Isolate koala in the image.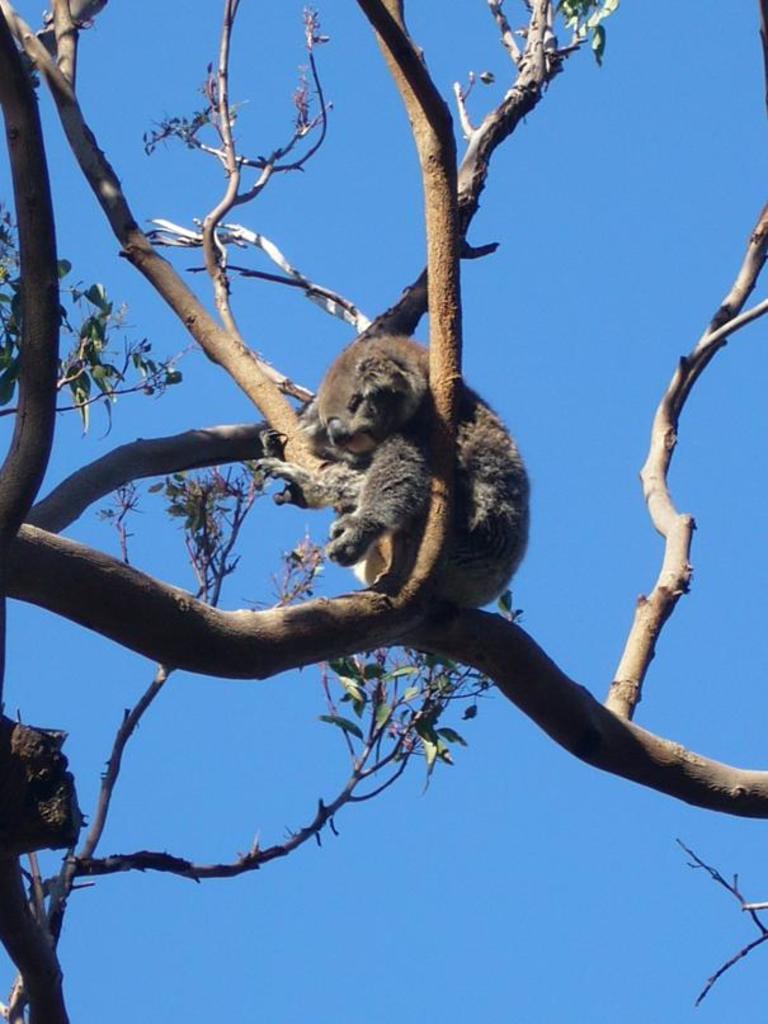
Isolated region: bbox=(255, 331, 532, 610).
